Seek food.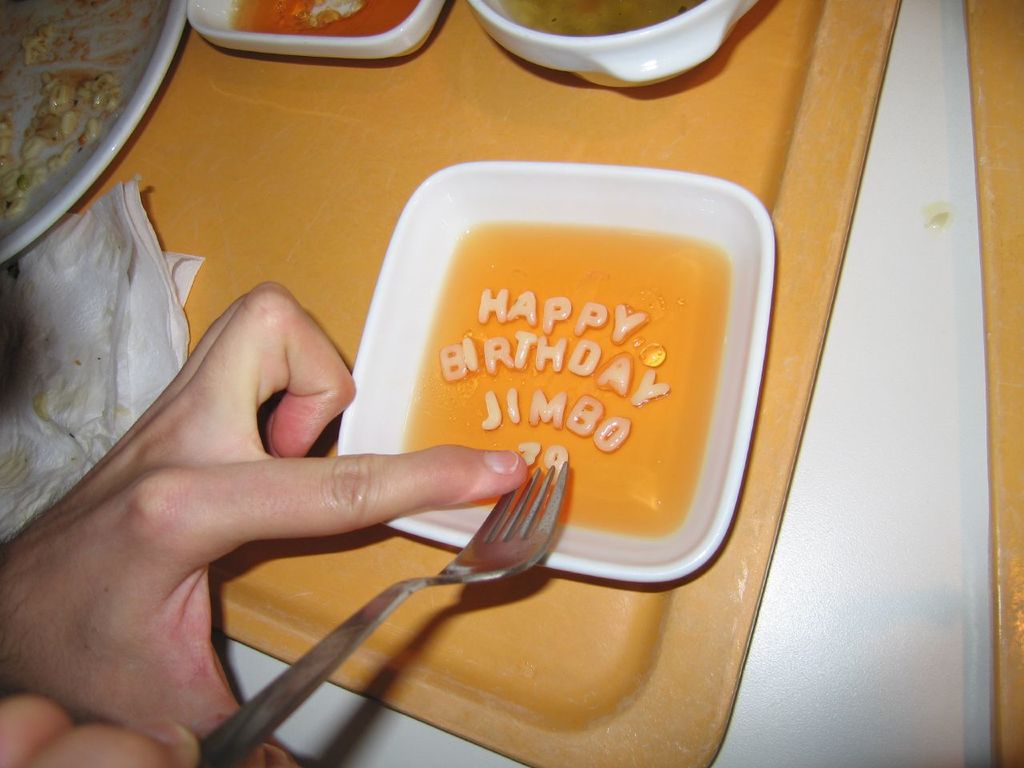
bbox=(229, 0, 419, 33).
